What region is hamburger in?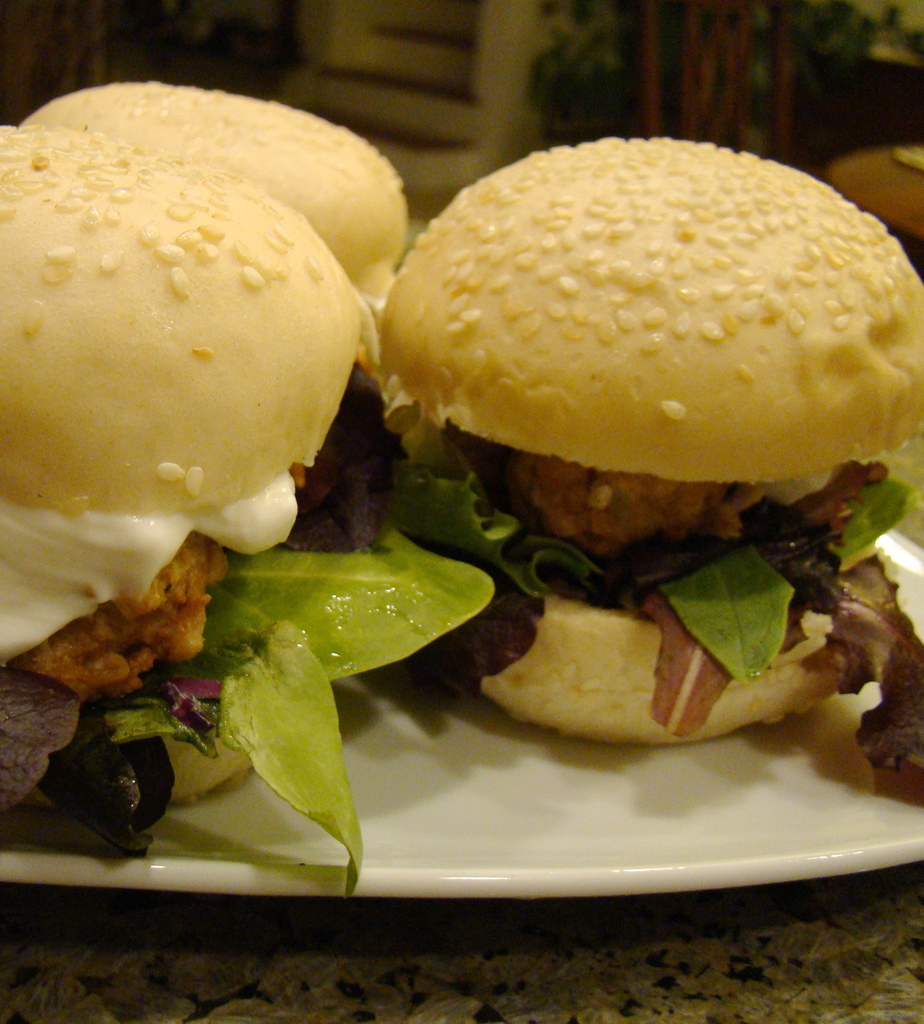
BBox(0, 125, 494, 901).
